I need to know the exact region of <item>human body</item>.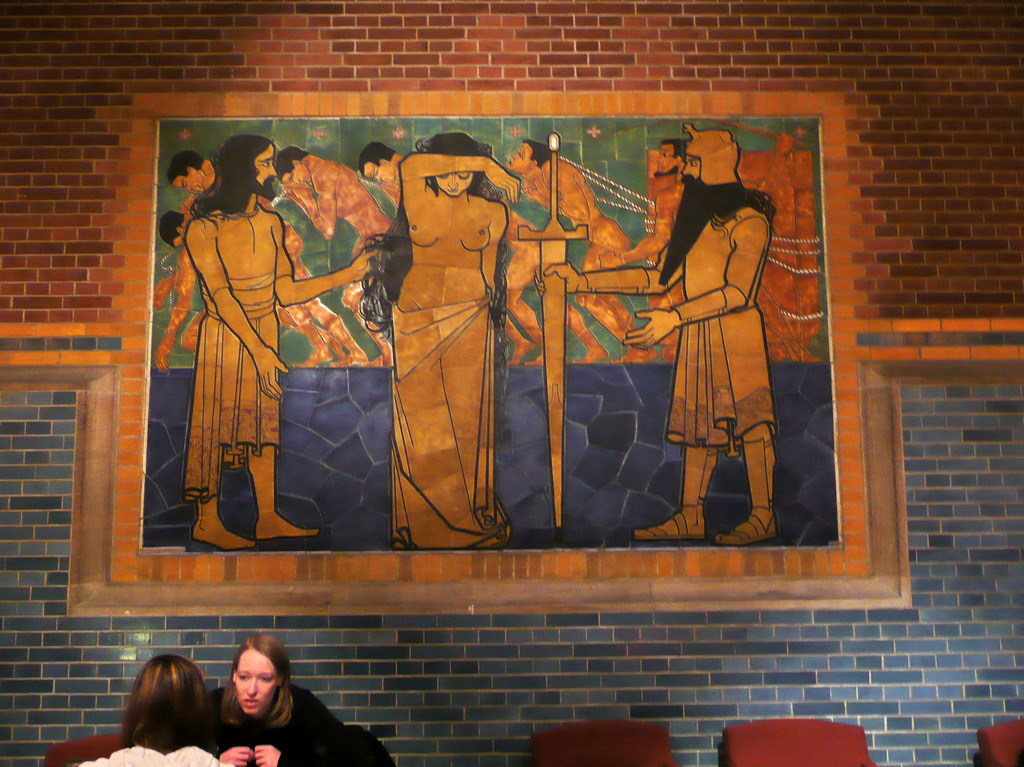
Region: Rect(503, 131, 663, 365).
